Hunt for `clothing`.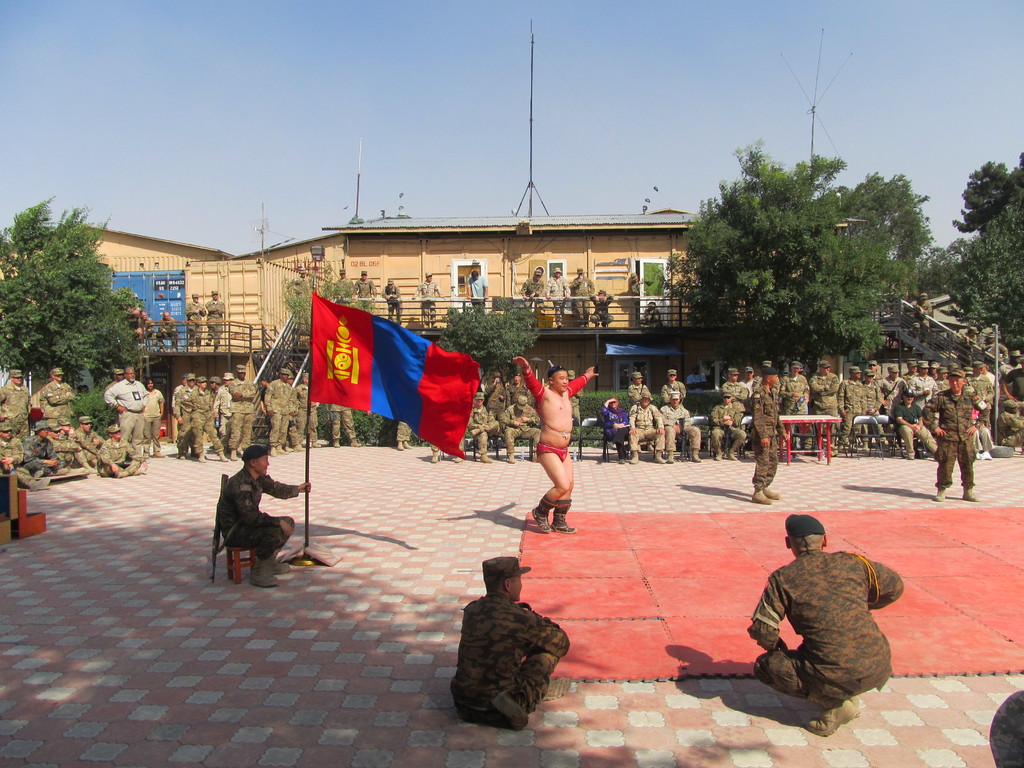
Hunted down at region(134, 317, 153, 337).
